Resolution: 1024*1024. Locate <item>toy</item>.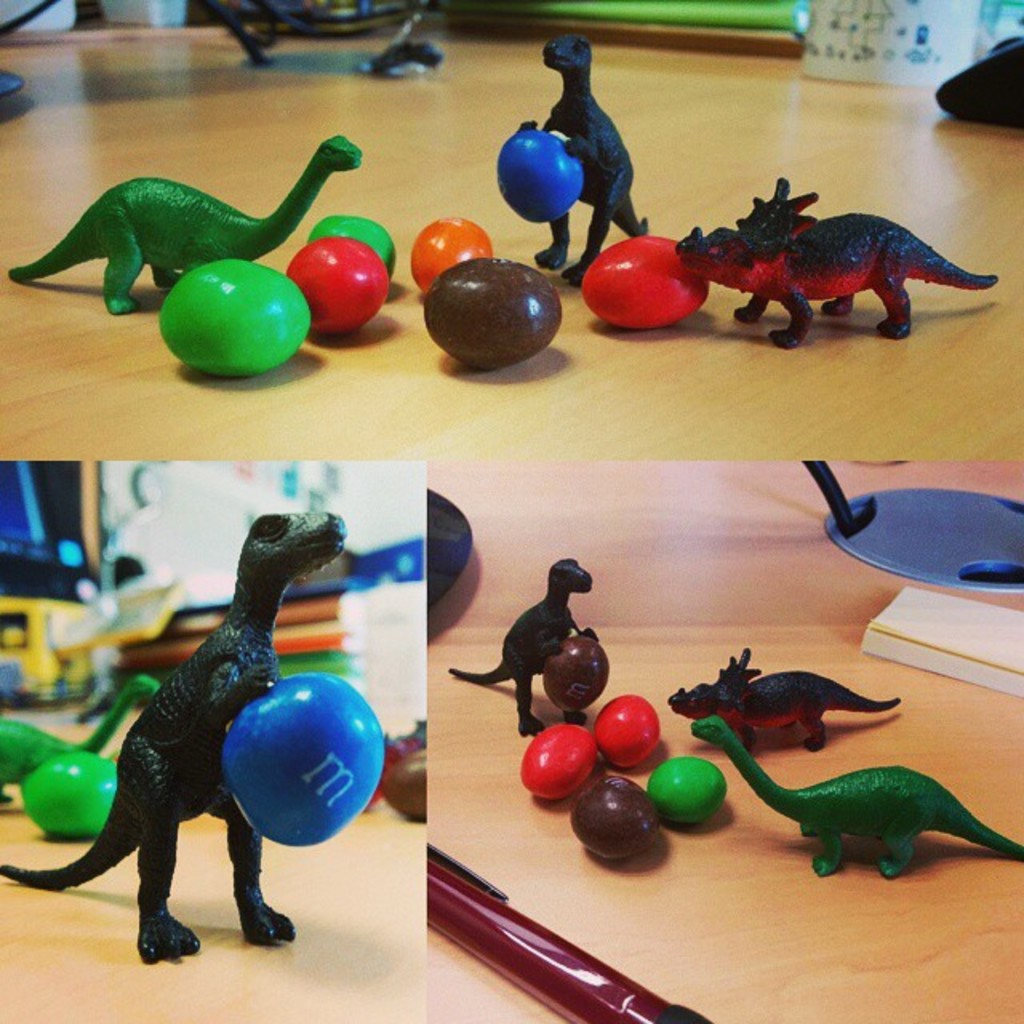
[29,754,120,842].
